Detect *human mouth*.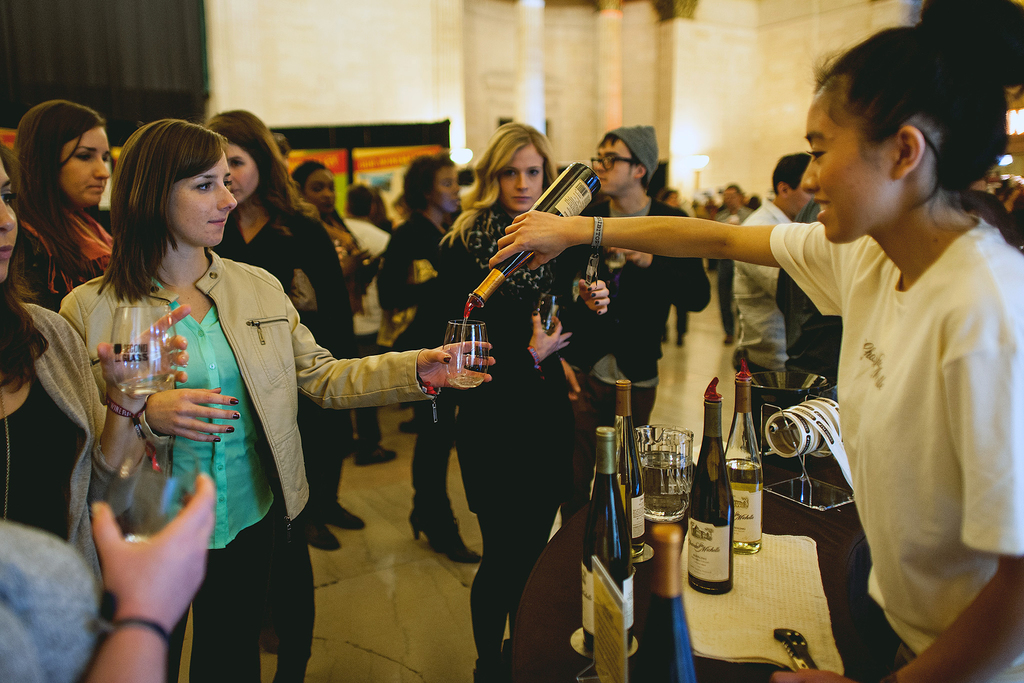
Detected at 598 176 607 184.
